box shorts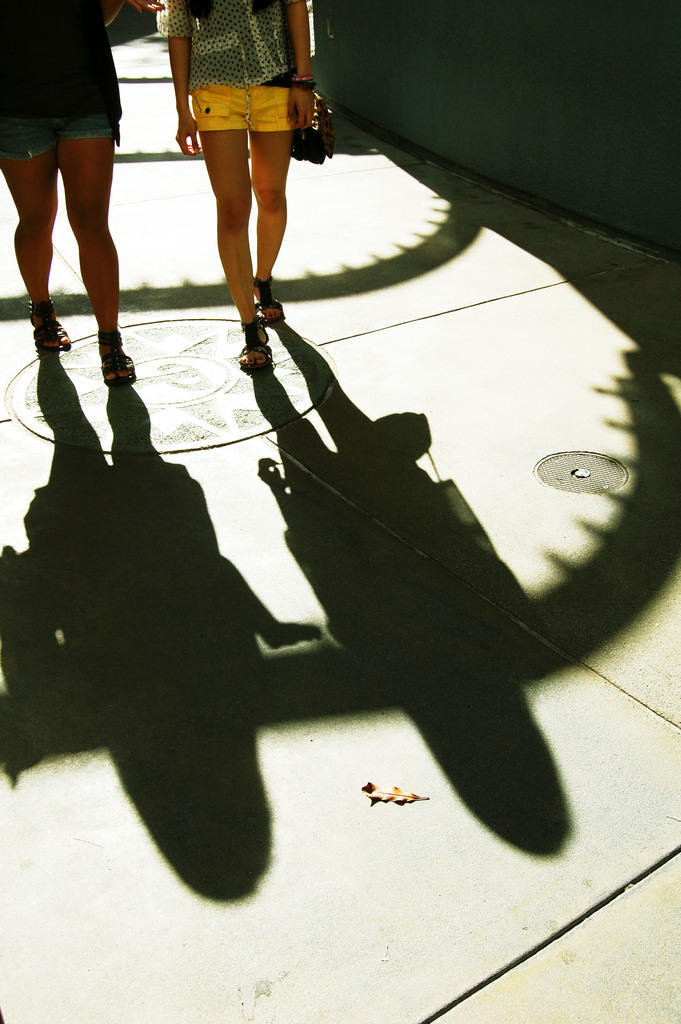
[192,84,287,127]
